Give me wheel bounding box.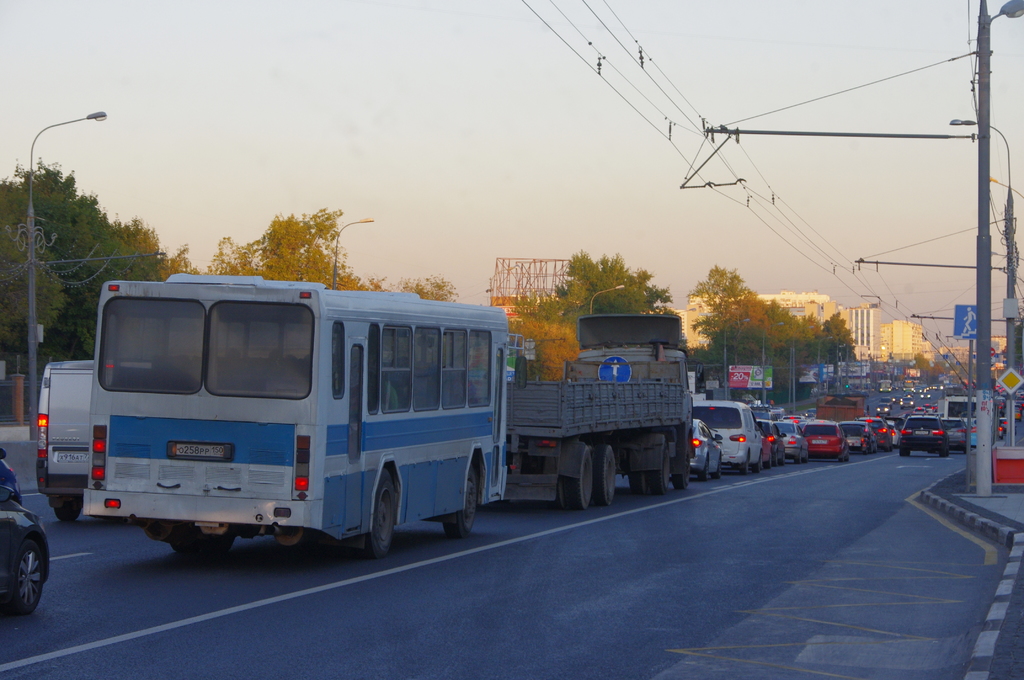
box=[753, 455, 760, 473].
